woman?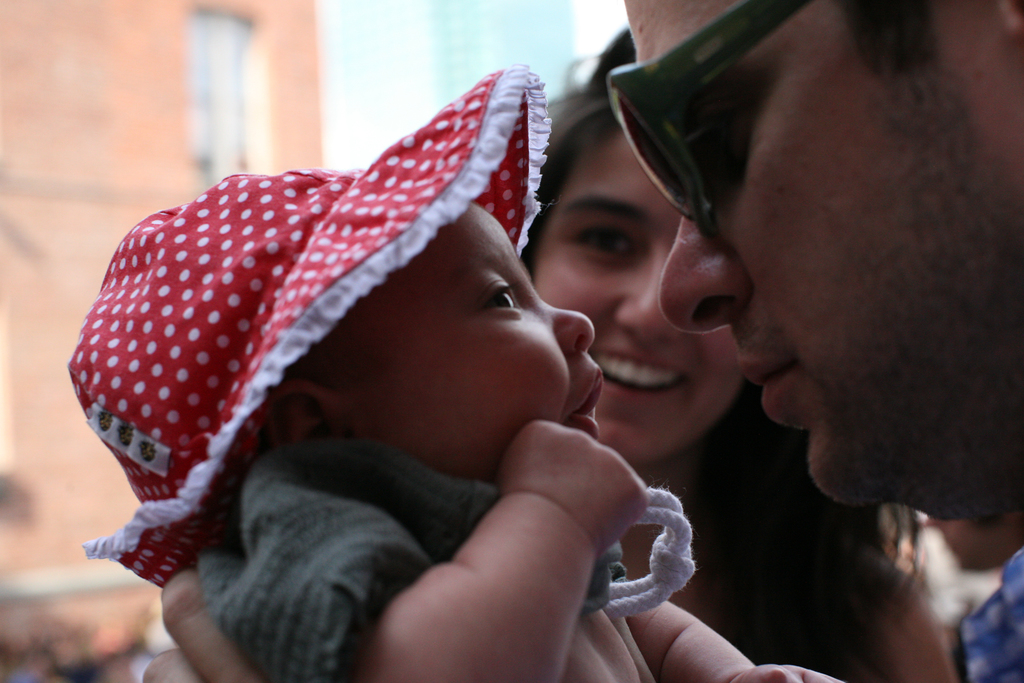
512,23,954,682
